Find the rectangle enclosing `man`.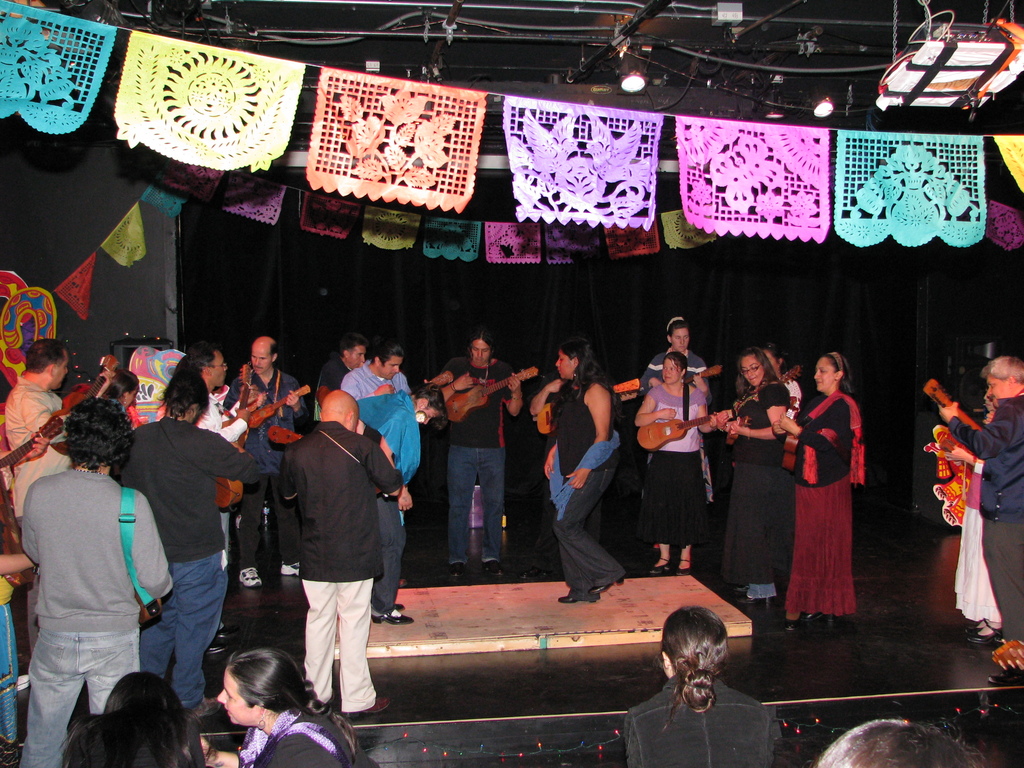
pyautogui.locateOnScreen(444, 331, 527, 584).
